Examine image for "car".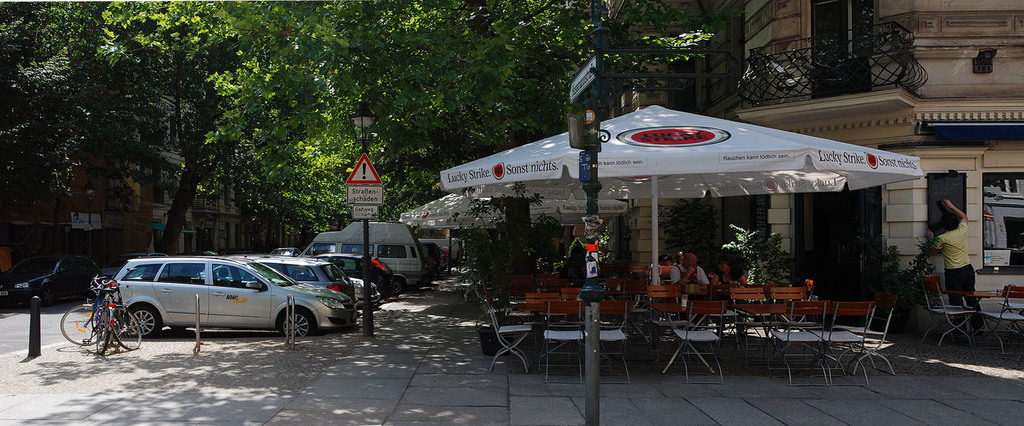
Examination result: bbox=[413, 229, 462, 271].
